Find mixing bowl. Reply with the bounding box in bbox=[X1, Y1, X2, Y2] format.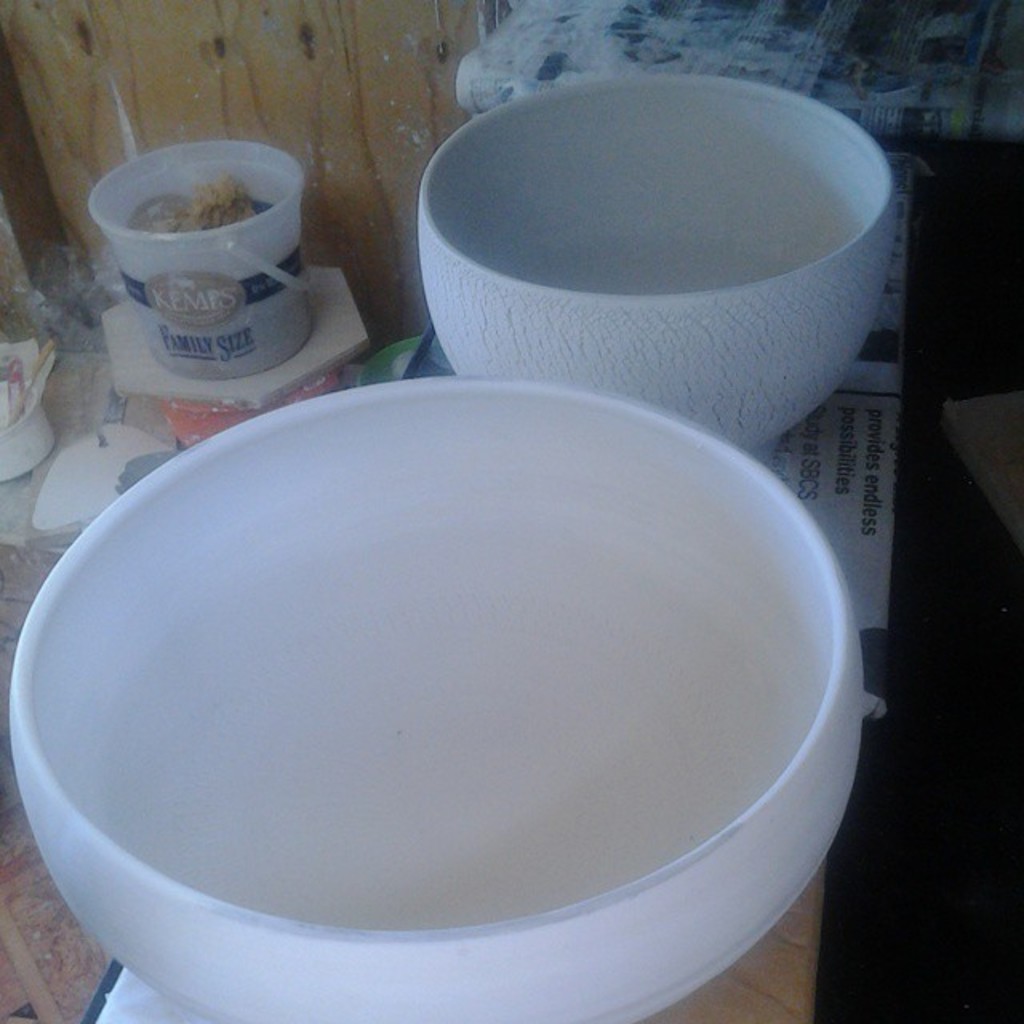
bbox=[413, 77, 899, 454].
